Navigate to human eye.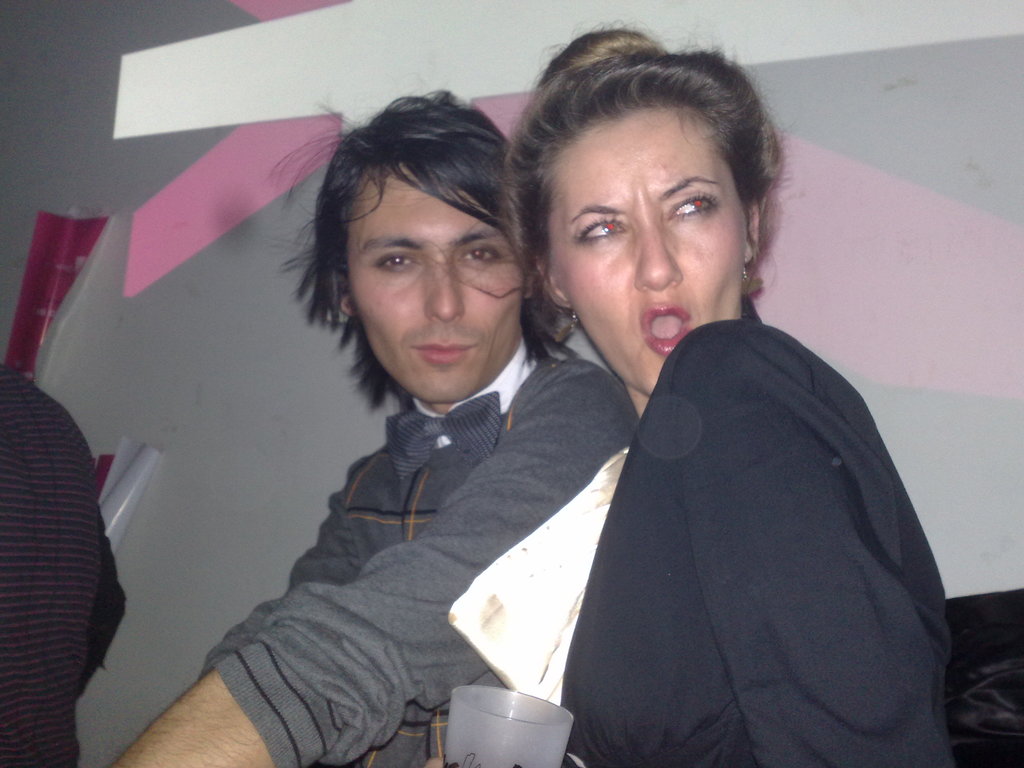
Navigation target: [left=455, top=241, right=505, bottom=269].
